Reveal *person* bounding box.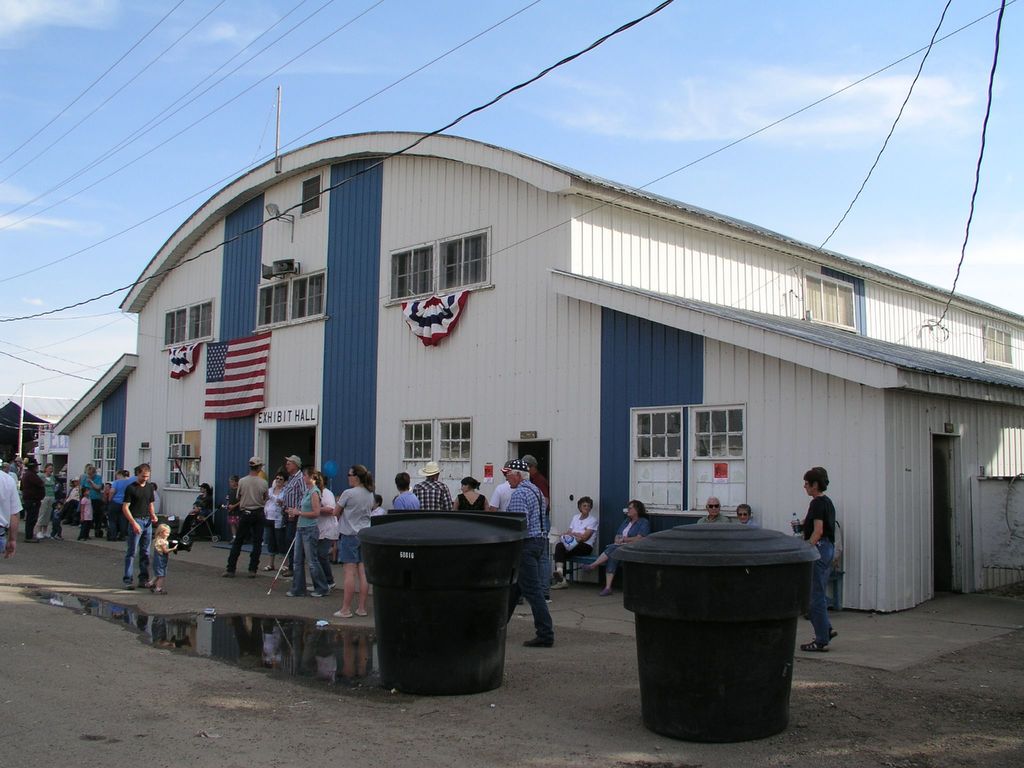
Revealed: box(180, 486, 223, 544).
